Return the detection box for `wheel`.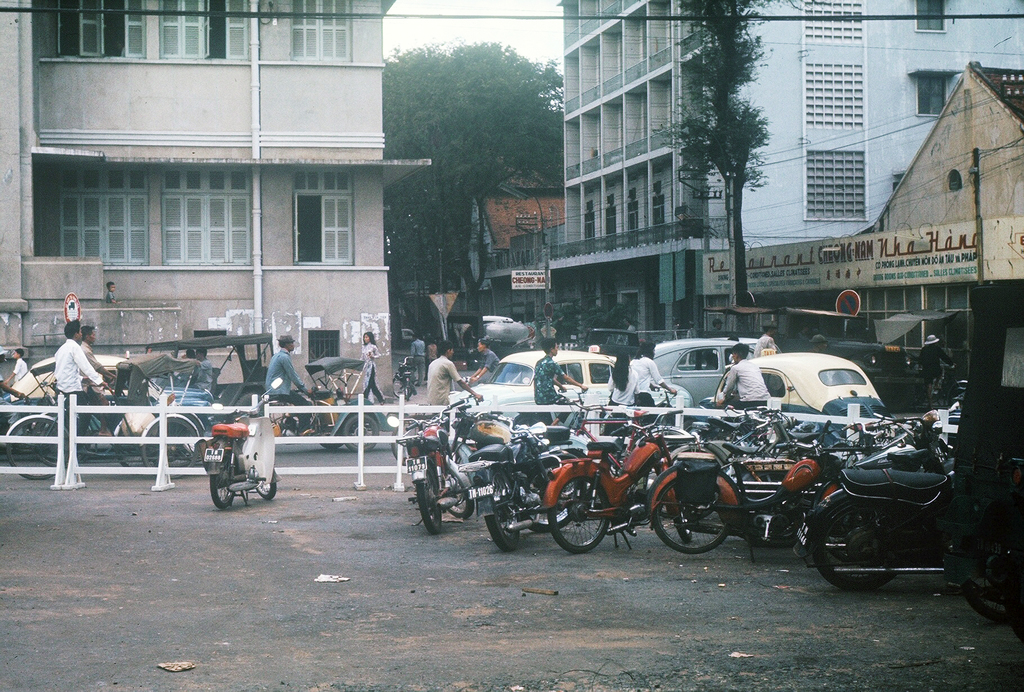
rect(416, 466, 449, 536).
